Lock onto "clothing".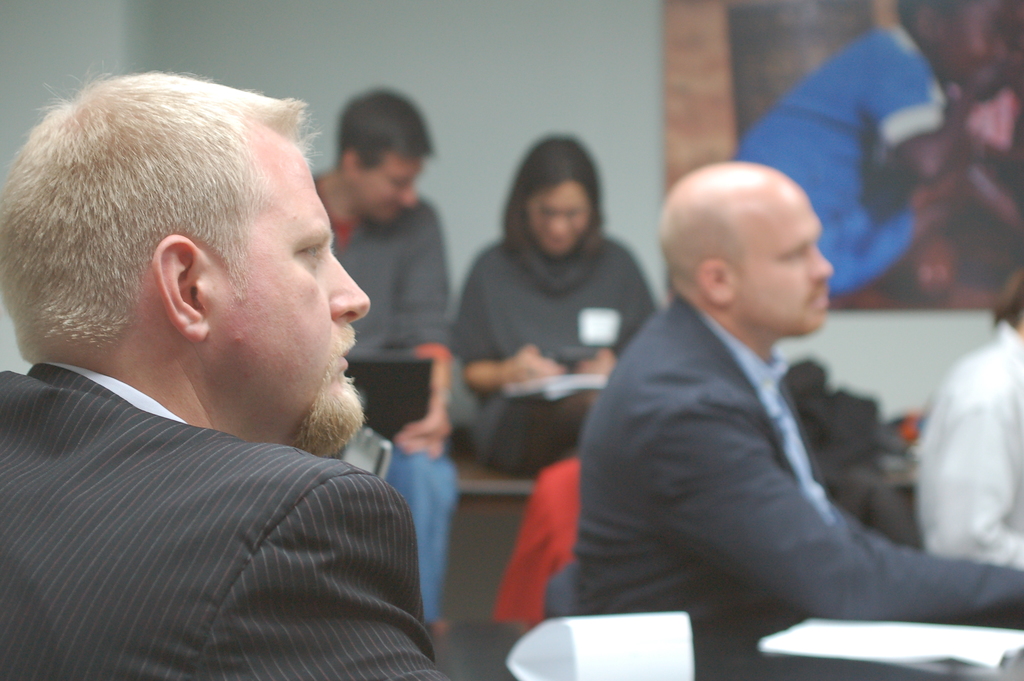
Locked: pyautogui.locateOnScreen(567, 234, 966, 667).
